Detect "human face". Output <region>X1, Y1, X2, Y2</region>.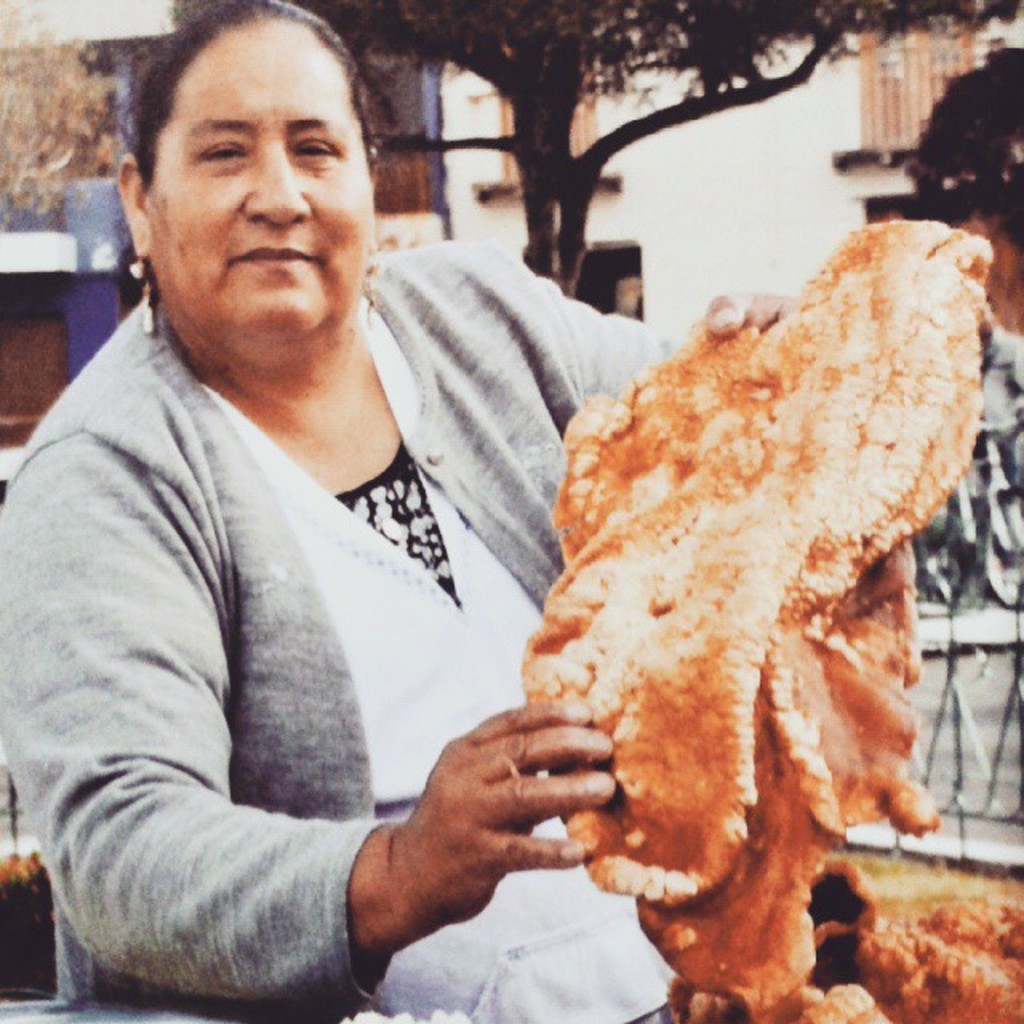
<region>146, 18, 376, 342</region>.
